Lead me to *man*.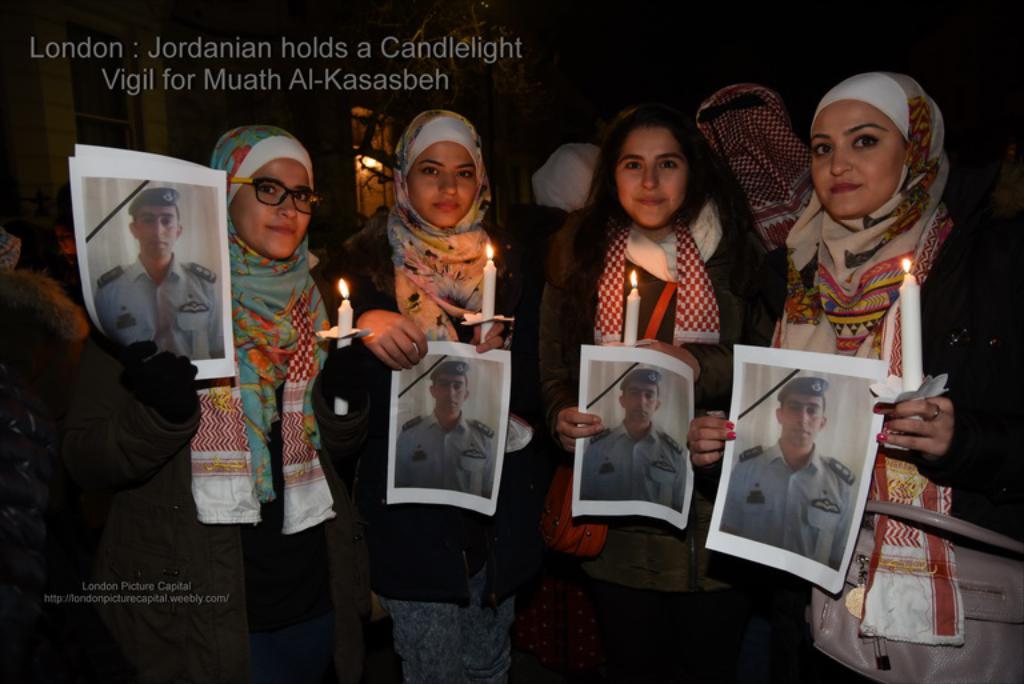
Lead to [744, 367, 868, 601].
